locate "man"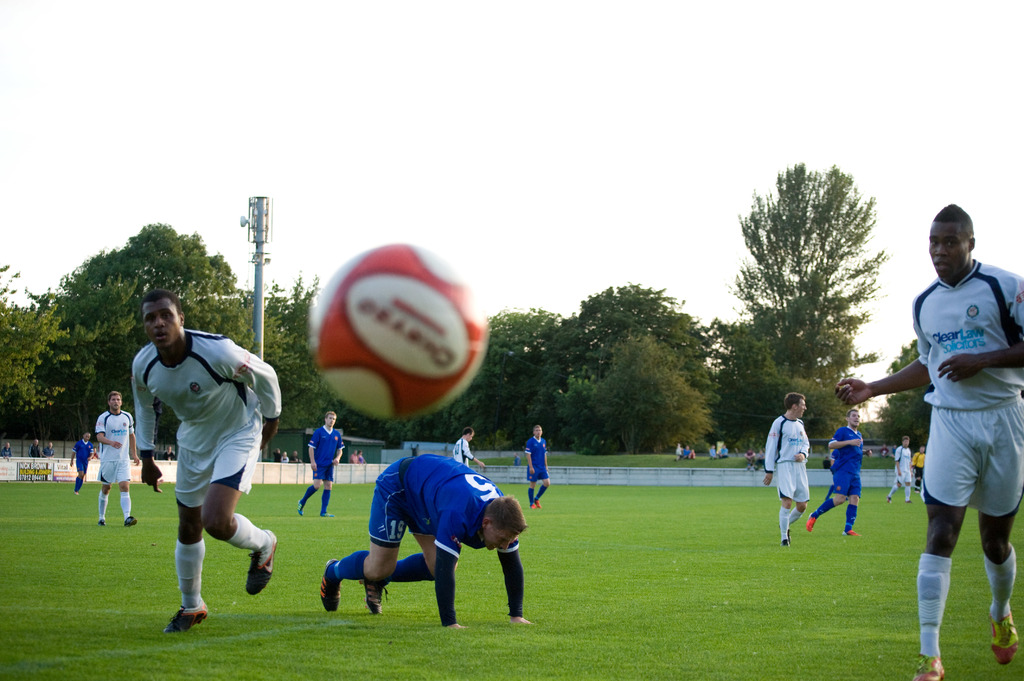
(left=719, top=442, right=731, bottom=460)
